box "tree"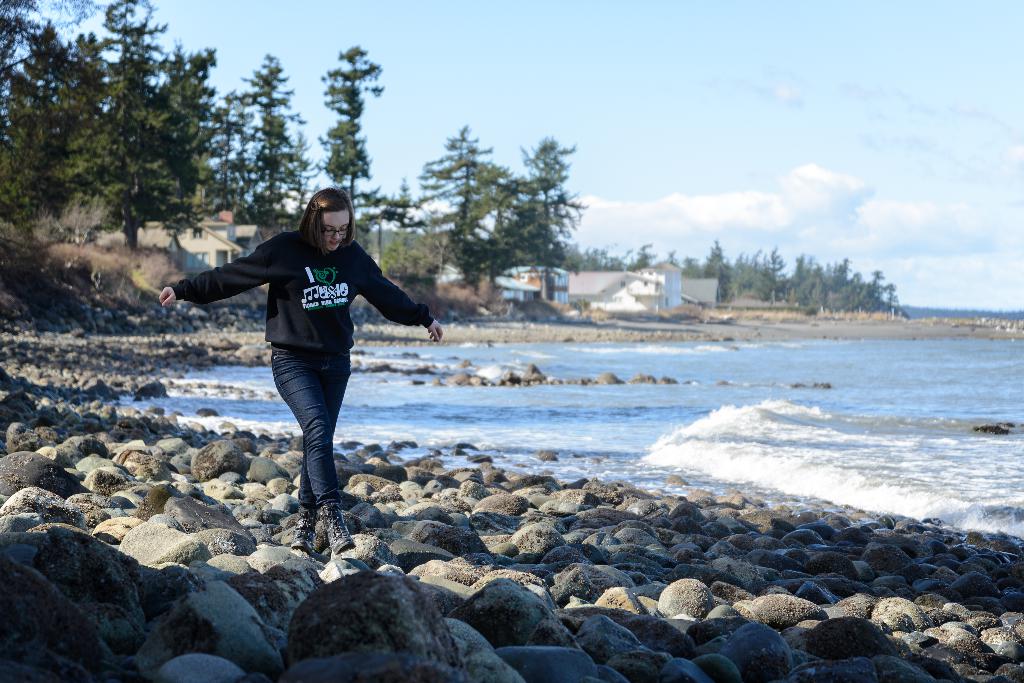
362,178,428,291
